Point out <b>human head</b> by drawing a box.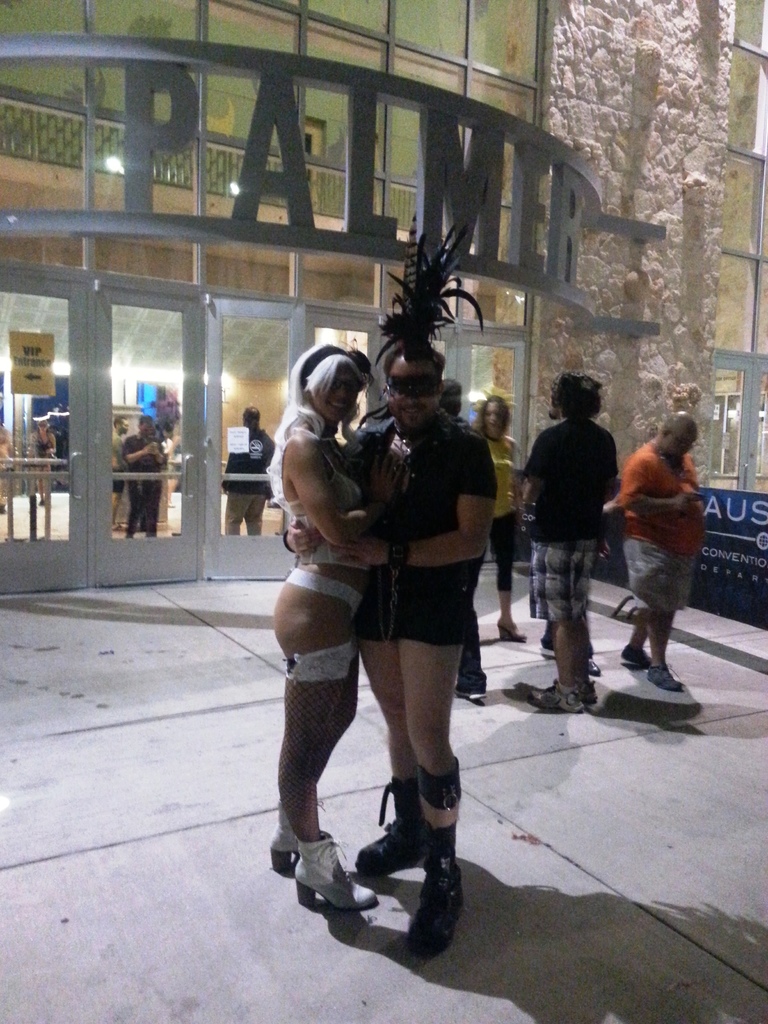
{"x1": 382, "y1": 340, "x2": 451, "y2": 436}.
